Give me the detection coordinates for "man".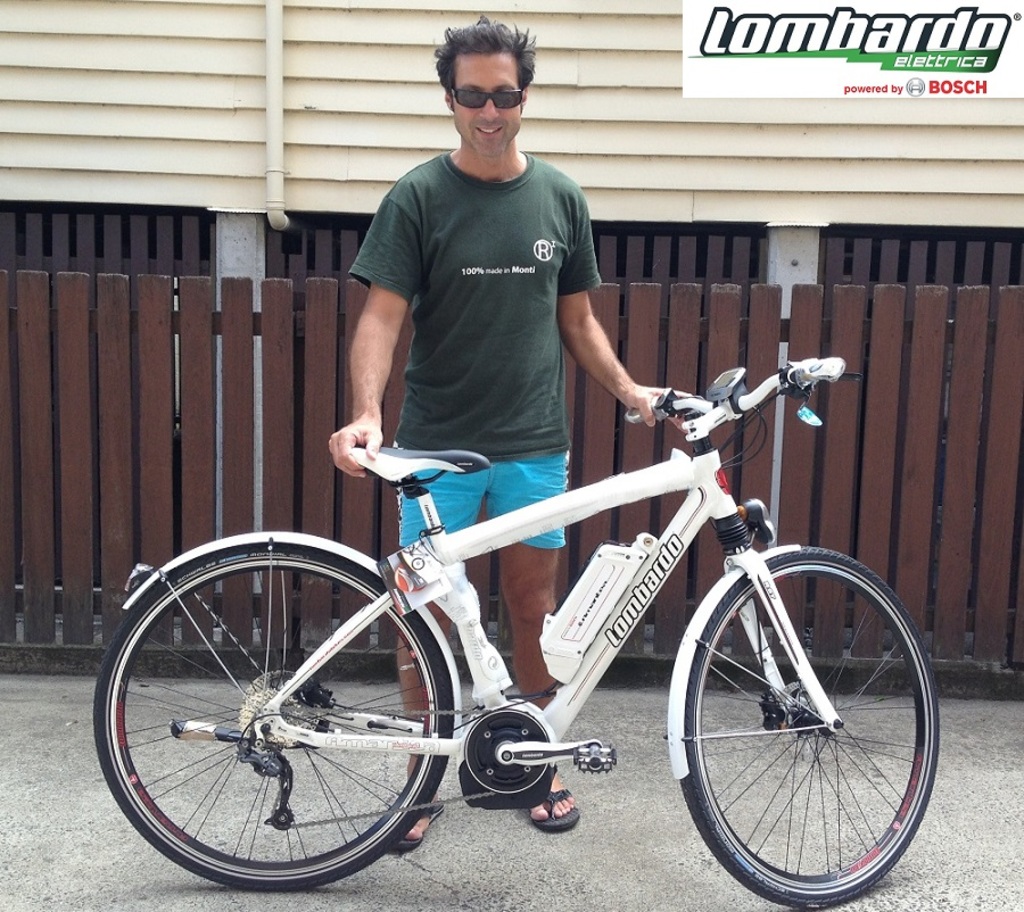
x1=325, y1=15, x2=715, y2=855.
